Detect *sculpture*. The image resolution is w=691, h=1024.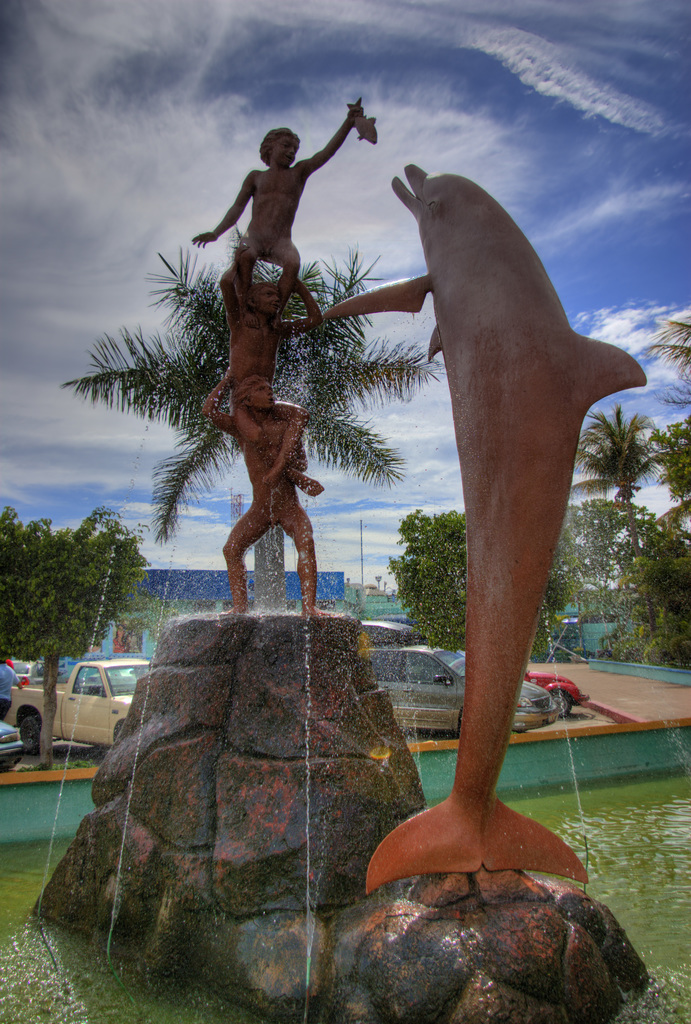
pyautogui.locateOnScreen(204, 356, 327, 628).
